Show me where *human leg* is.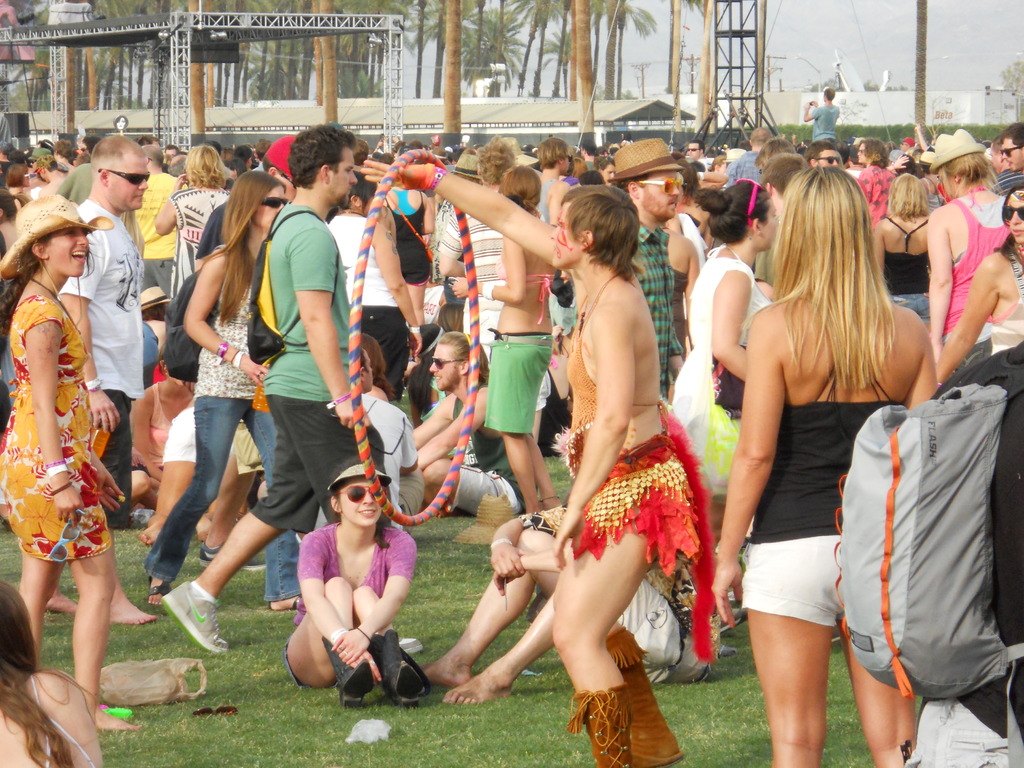
*human leg* is at 426 529 564 683.
